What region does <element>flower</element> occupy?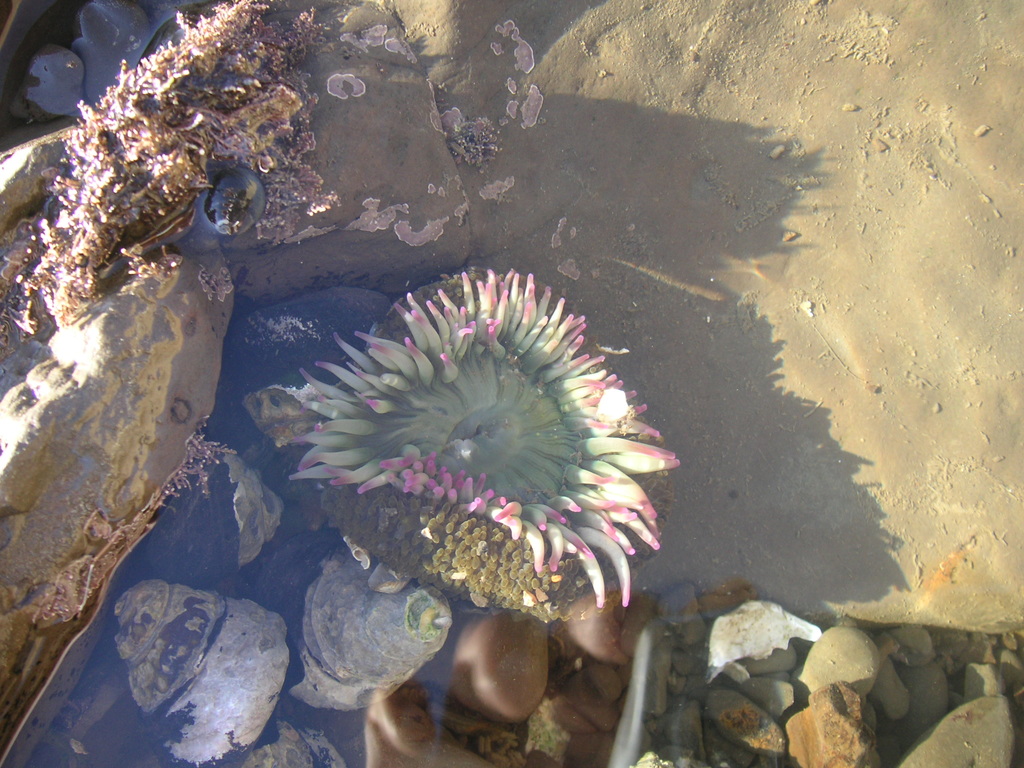
296:248:657:662.
